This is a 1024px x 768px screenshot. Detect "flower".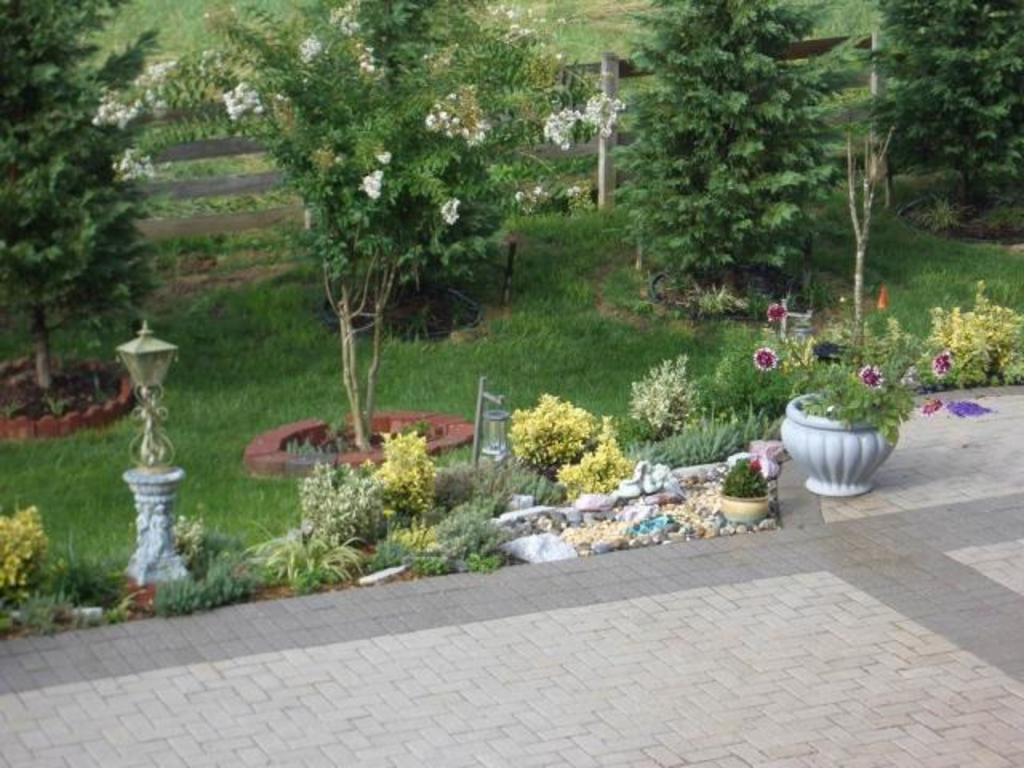
859,365,882,389.
